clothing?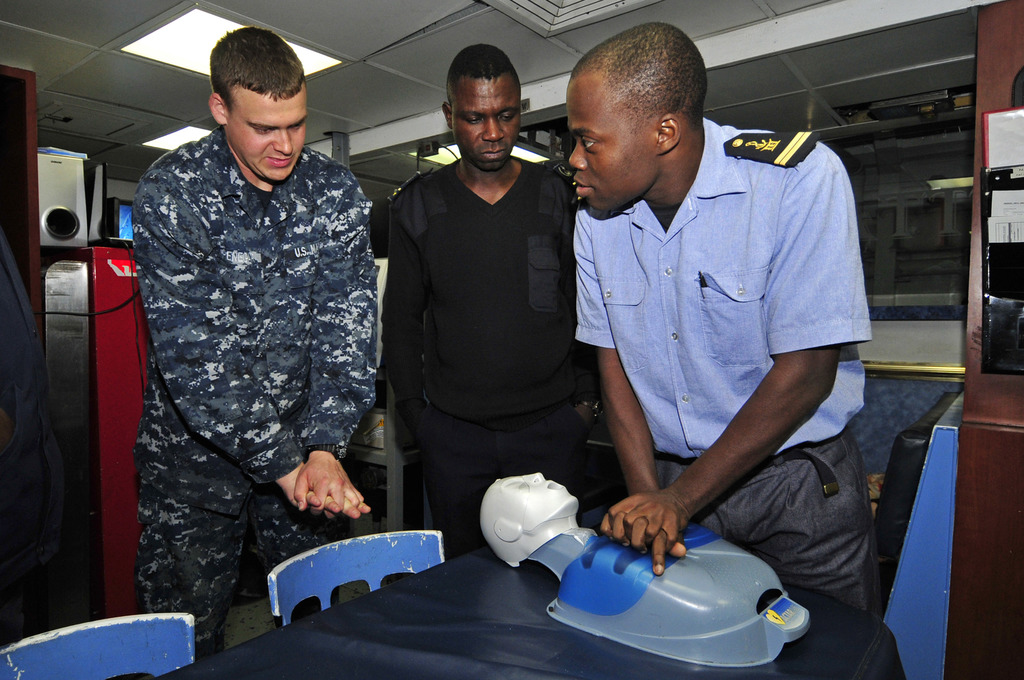
pyautogui.locateOnScreen(533, 112, 879, 535)
